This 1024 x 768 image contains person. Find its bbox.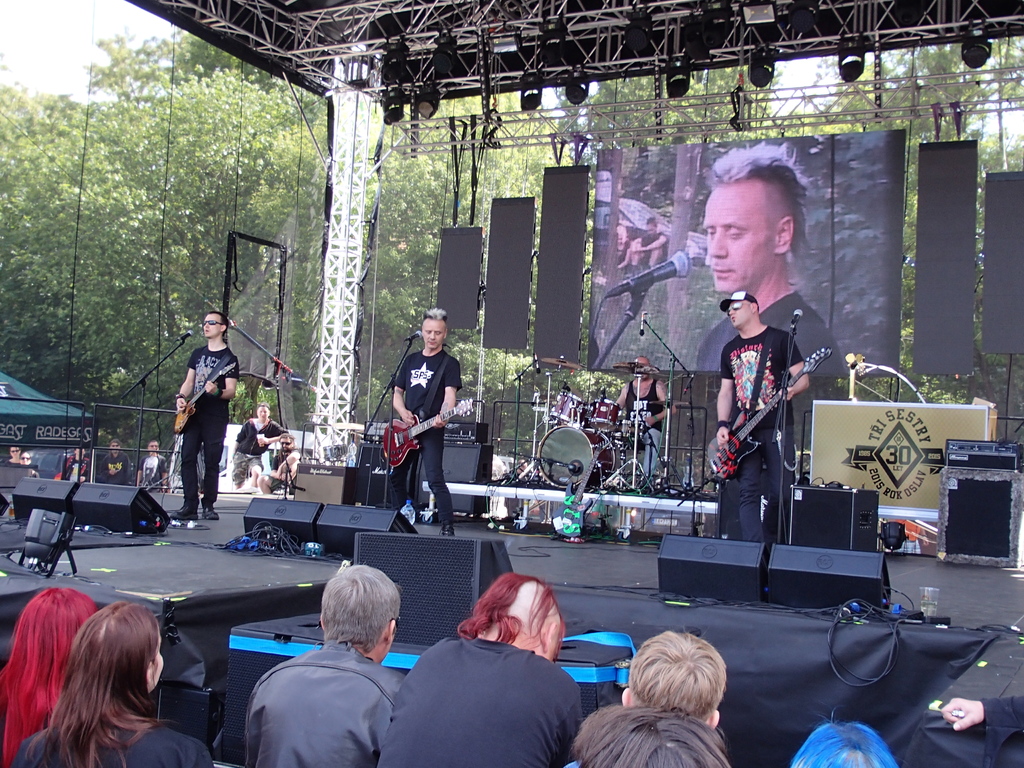
pyautogui.locateOnScreen(780, 709, 897, 767).
